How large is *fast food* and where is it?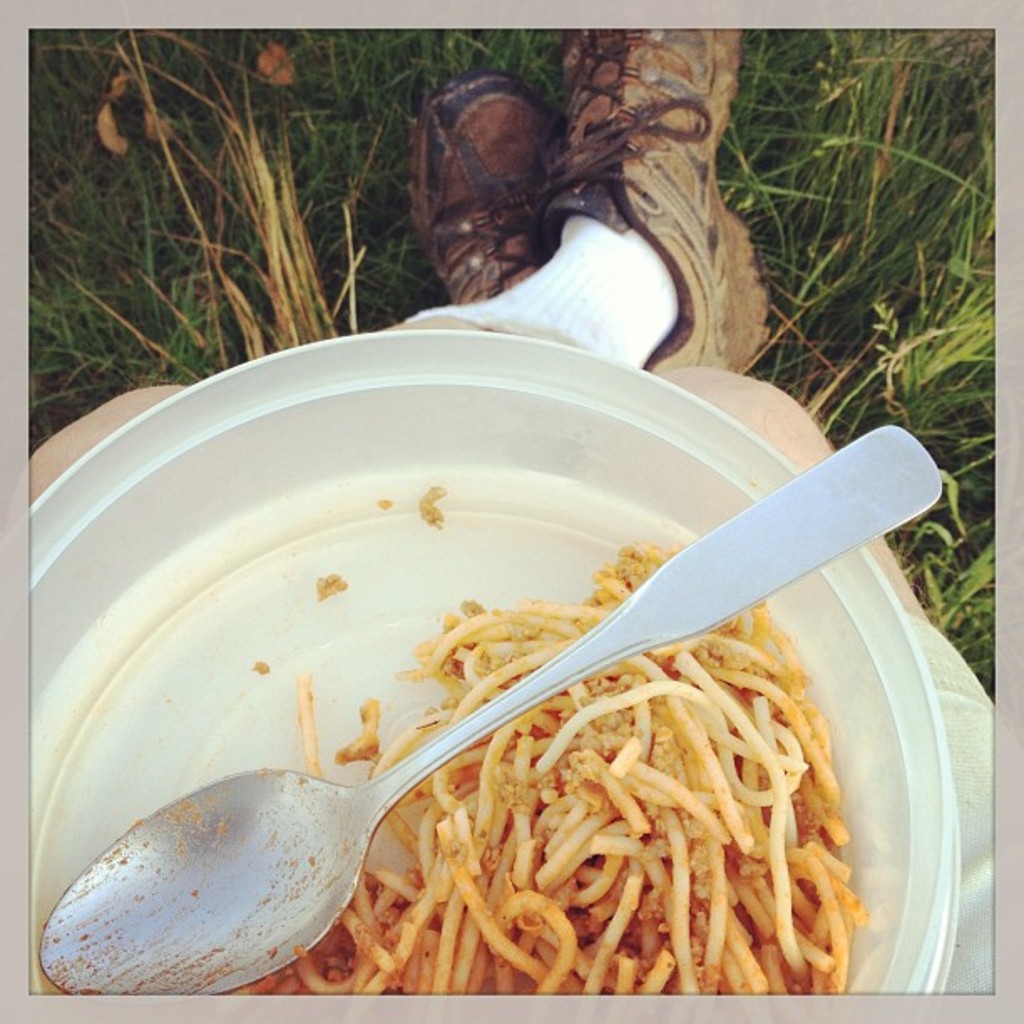
Bounding box: Rect(72, 537, 909, 1016).
